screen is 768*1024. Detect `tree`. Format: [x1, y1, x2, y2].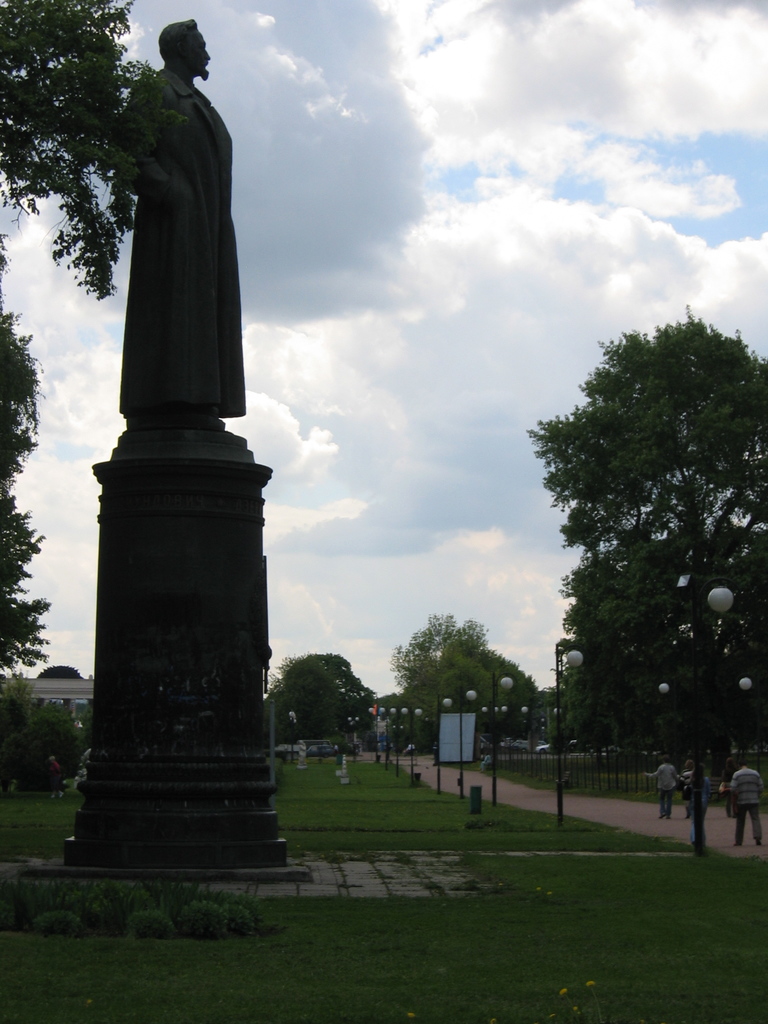
[402, 616, 490, 736].
